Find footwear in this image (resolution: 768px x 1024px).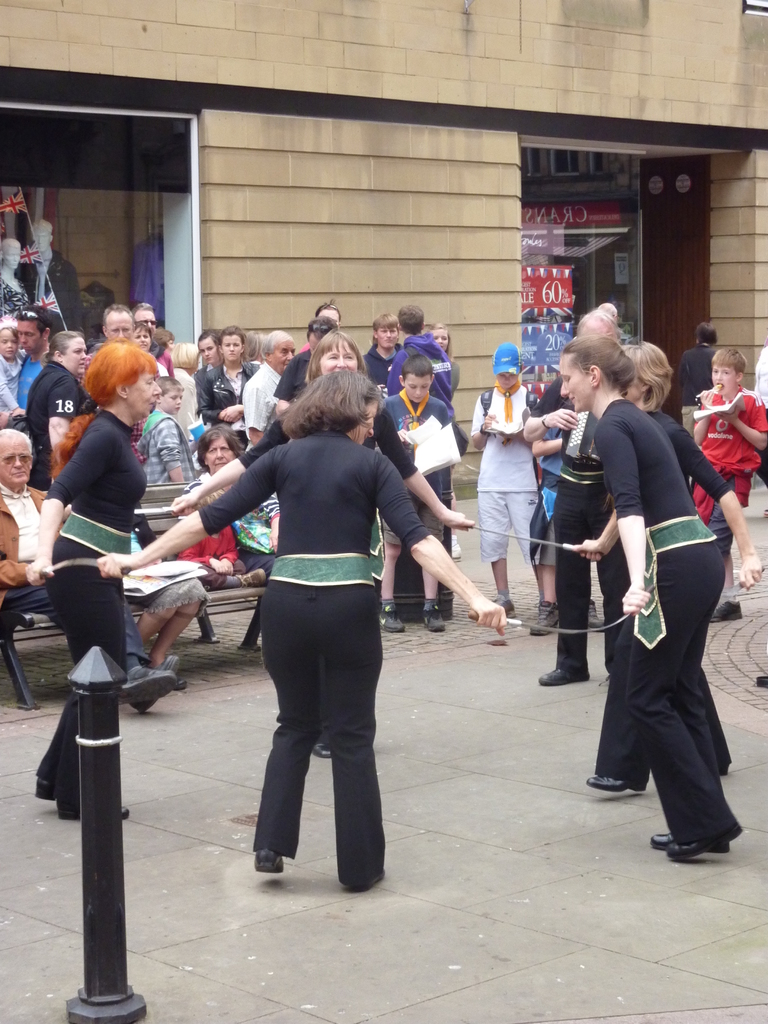
{"left": 252, "top": 847, "right": 285, "bottom": 874}.
